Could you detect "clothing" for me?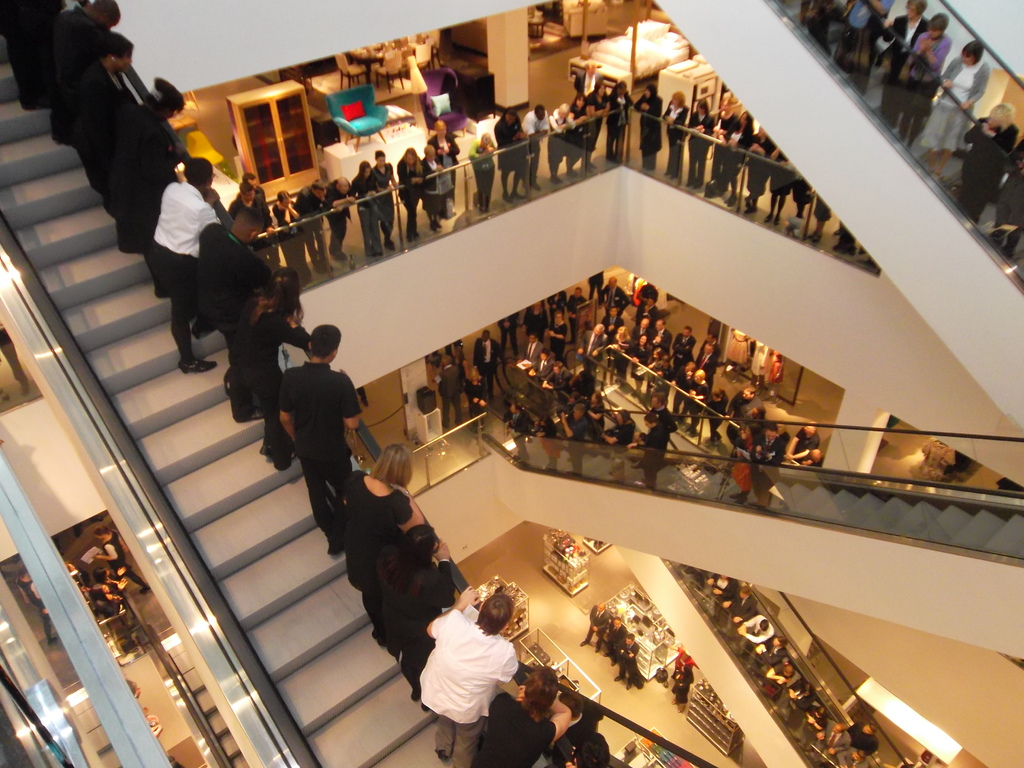
Detection result: BBox(374, 533, 434, 640).
